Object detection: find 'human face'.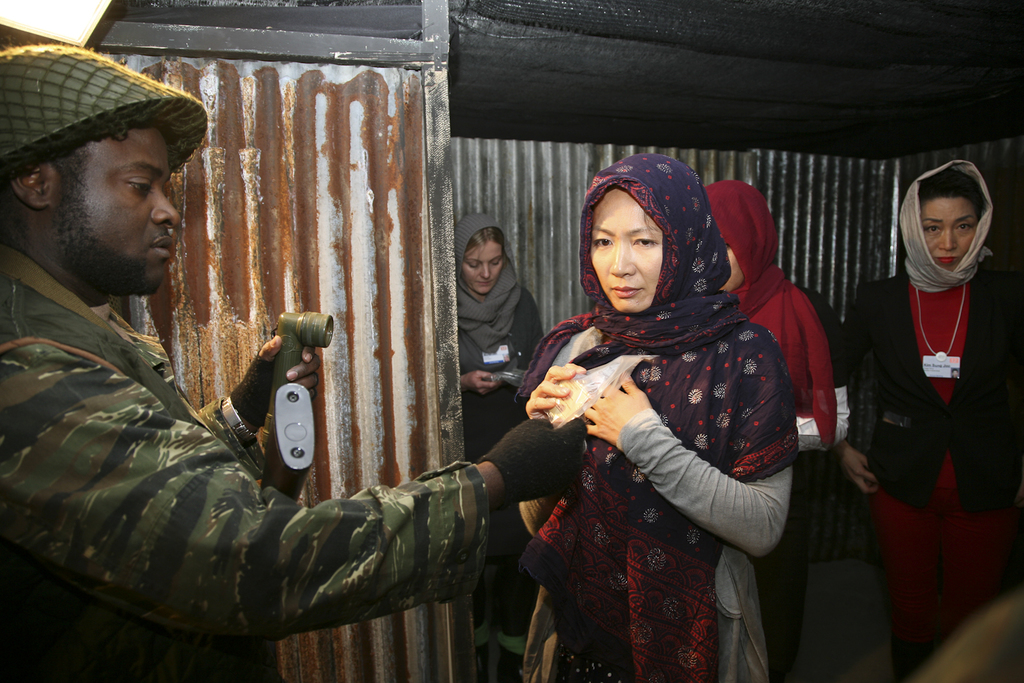
916:198:982:275.
